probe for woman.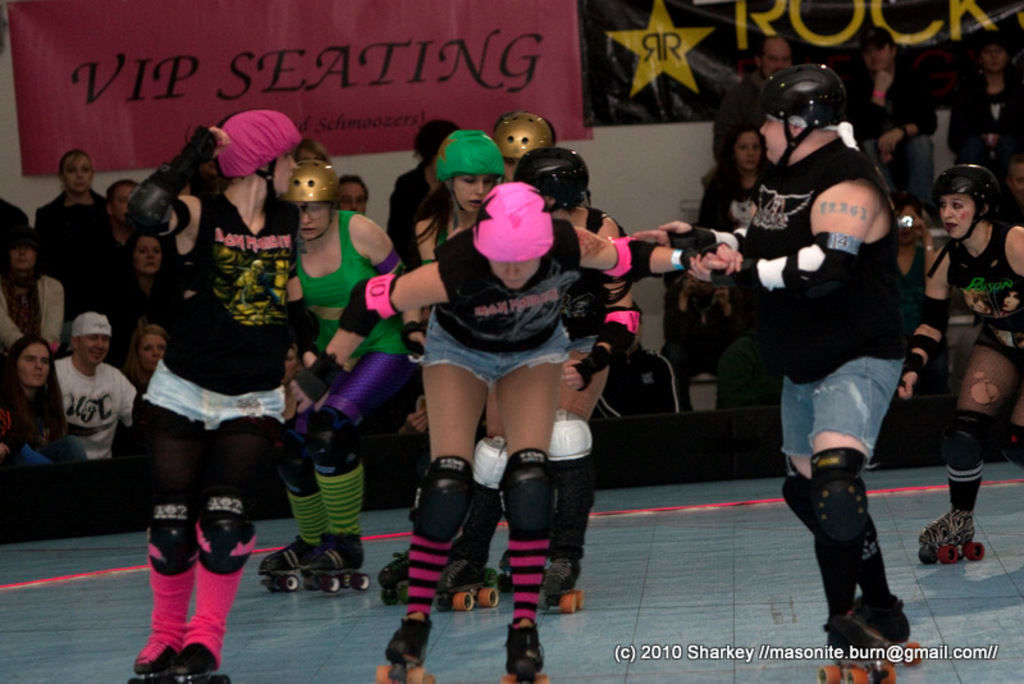
Probe result: box(33, 150, 110, 243).
